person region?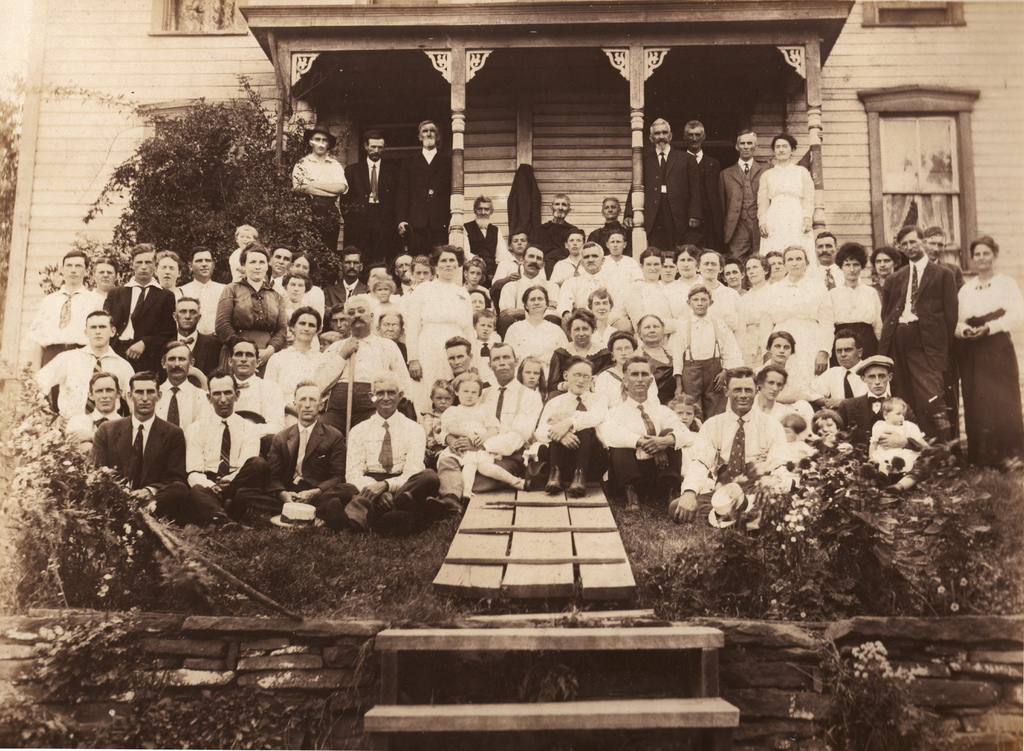
bbox=(764, 246, 833, 399)
